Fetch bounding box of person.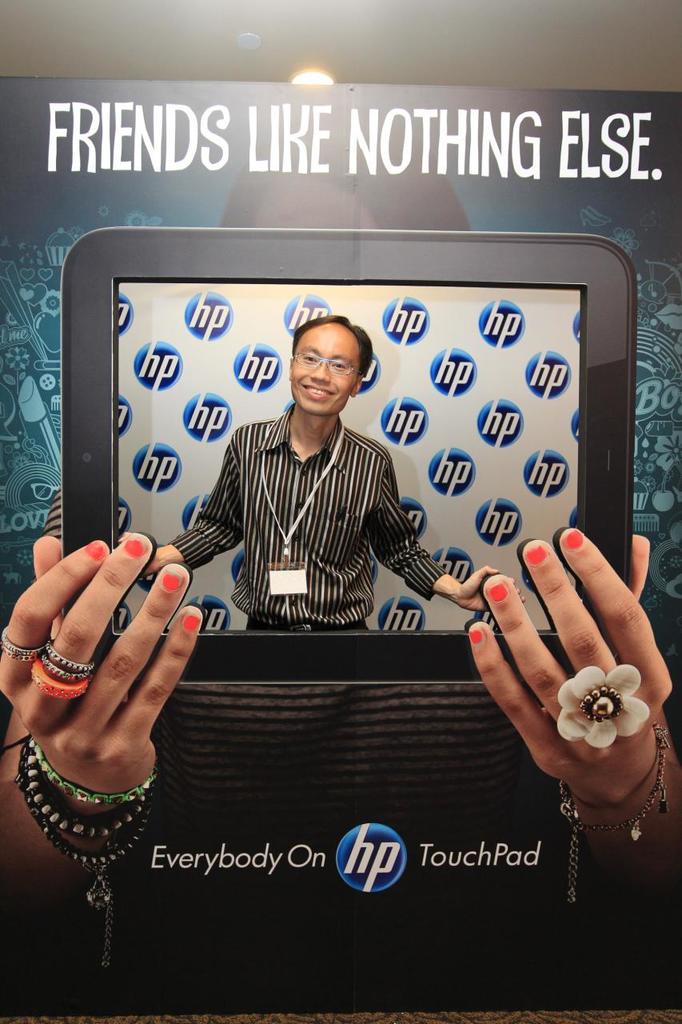
Bbox: [123,318,519,631].
